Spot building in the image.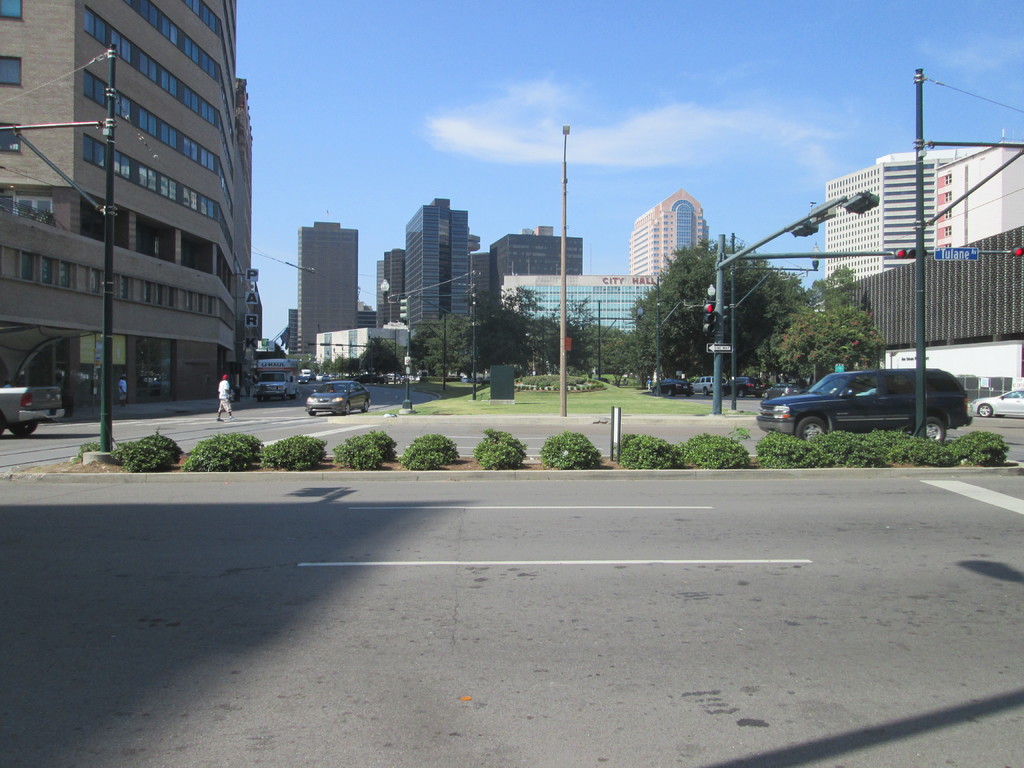
building found at box(0, 0, 253, 408).
